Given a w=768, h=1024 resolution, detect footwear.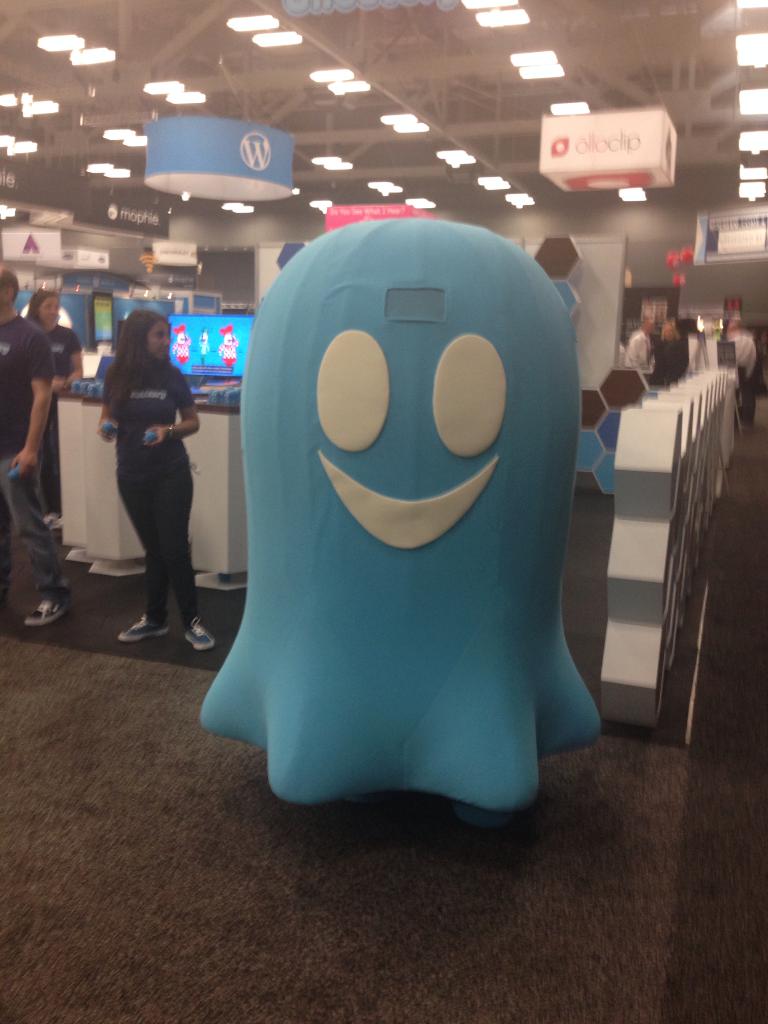
[45, 509, 68, 532].
